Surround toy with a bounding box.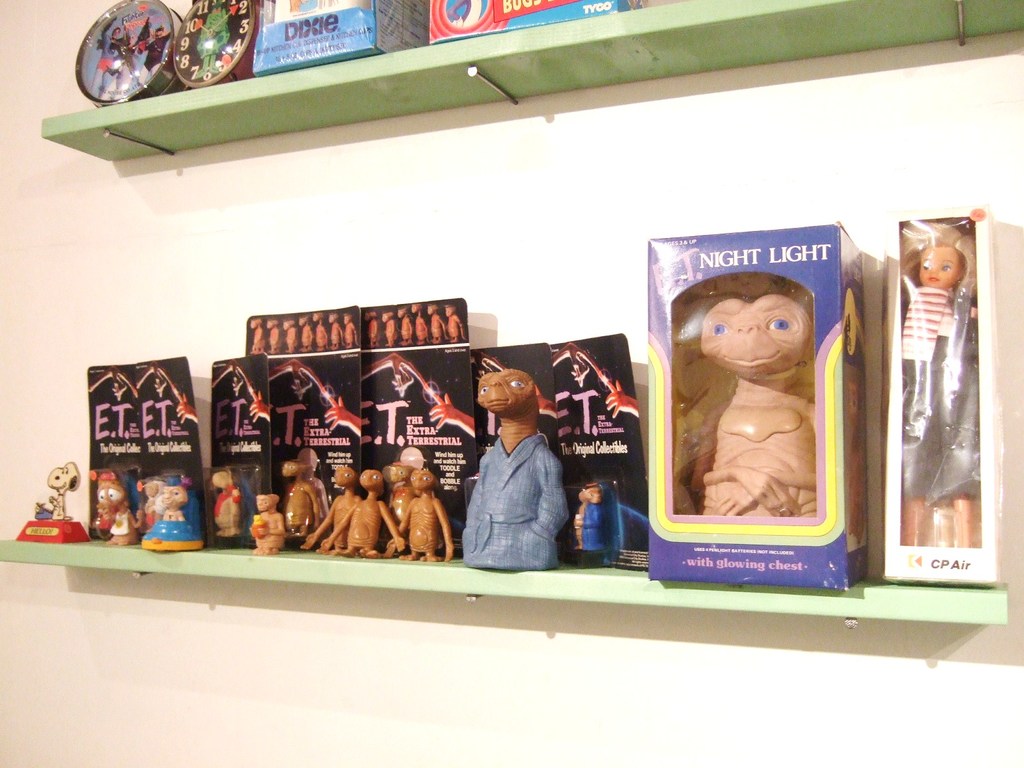
bbox(141, 475, 206, 554).
